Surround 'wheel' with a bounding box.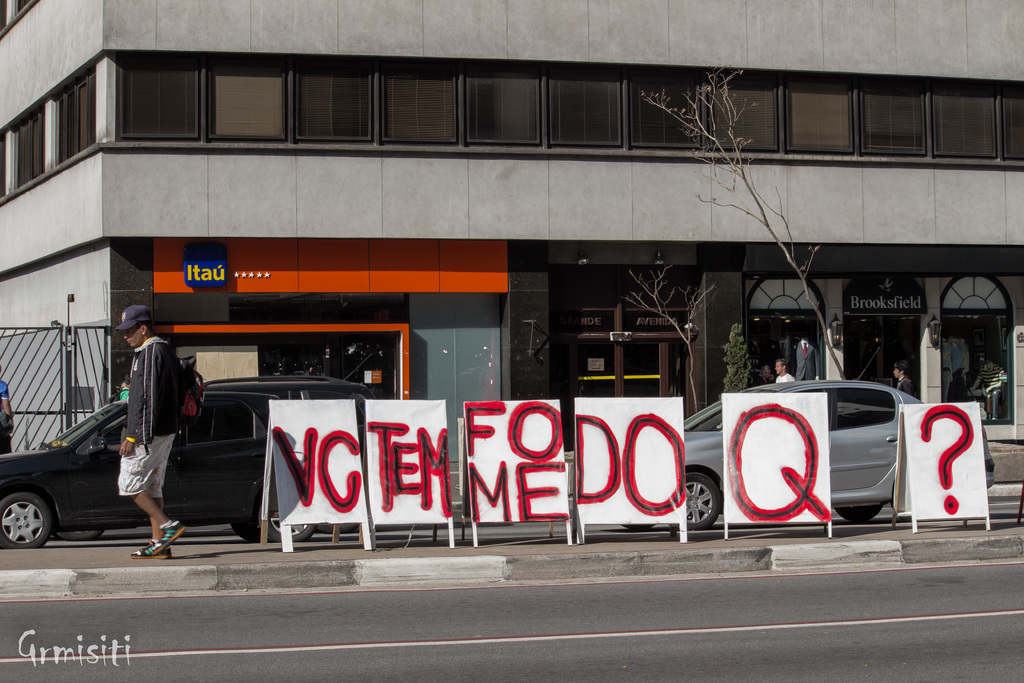
231, 515, 259, 543.
